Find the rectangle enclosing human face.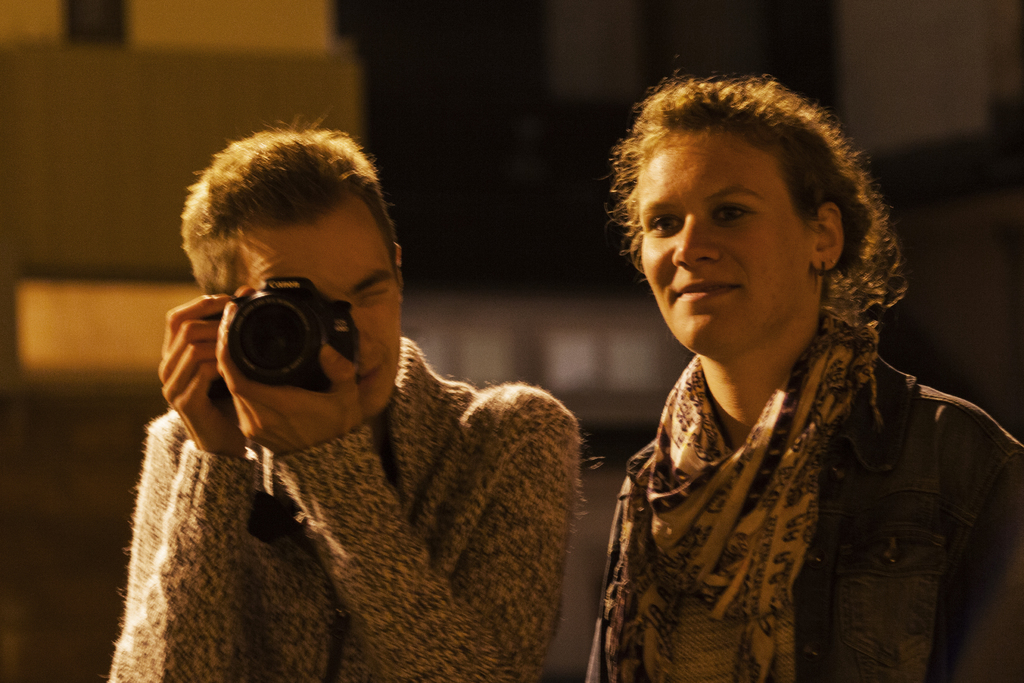
bbox=(233, 195, 404, 413).
